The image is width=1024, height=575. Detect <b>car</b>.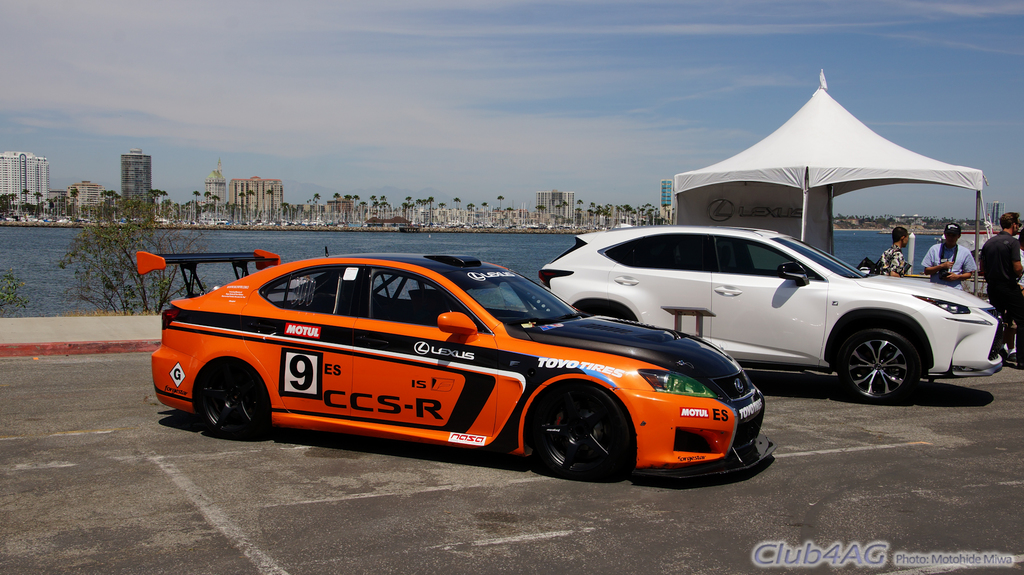
Detection: select_region(535, 221, 1006, 405).
